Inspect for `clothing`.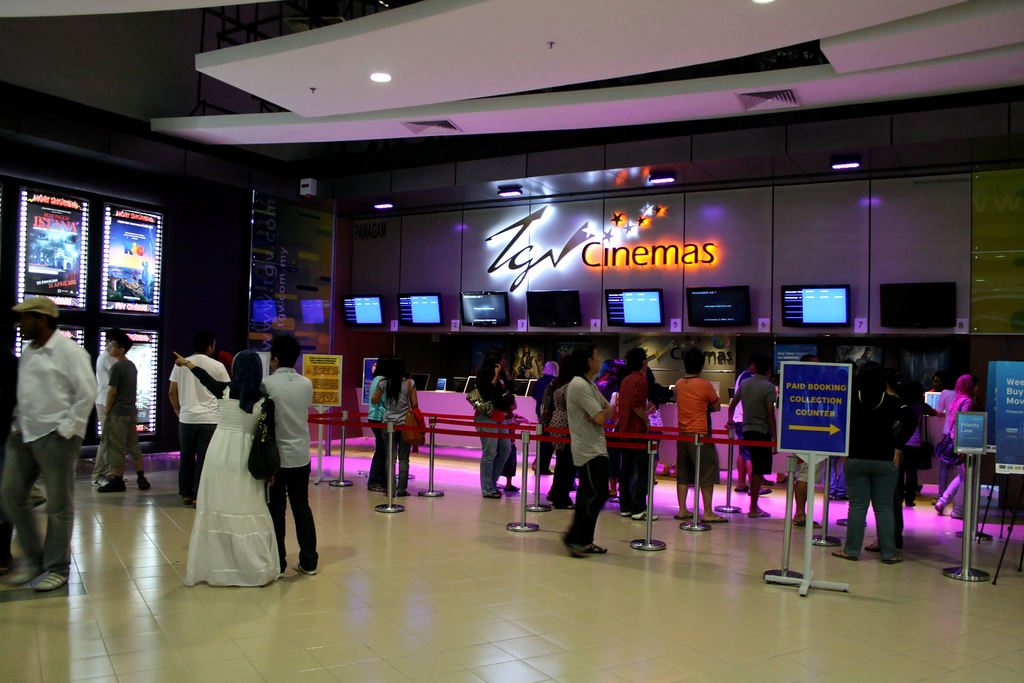
Inspection: [left=366, top=372, right=386, bottom=492].
